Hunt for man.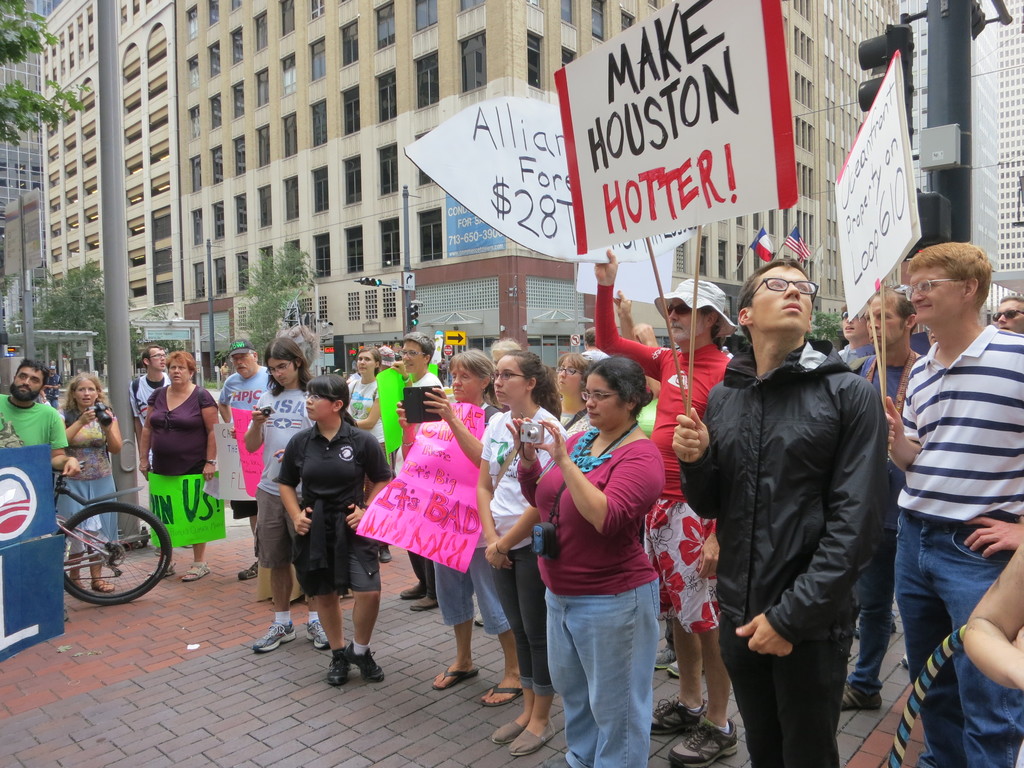
Hunted down at Rect(595, 248, 743, 765).
